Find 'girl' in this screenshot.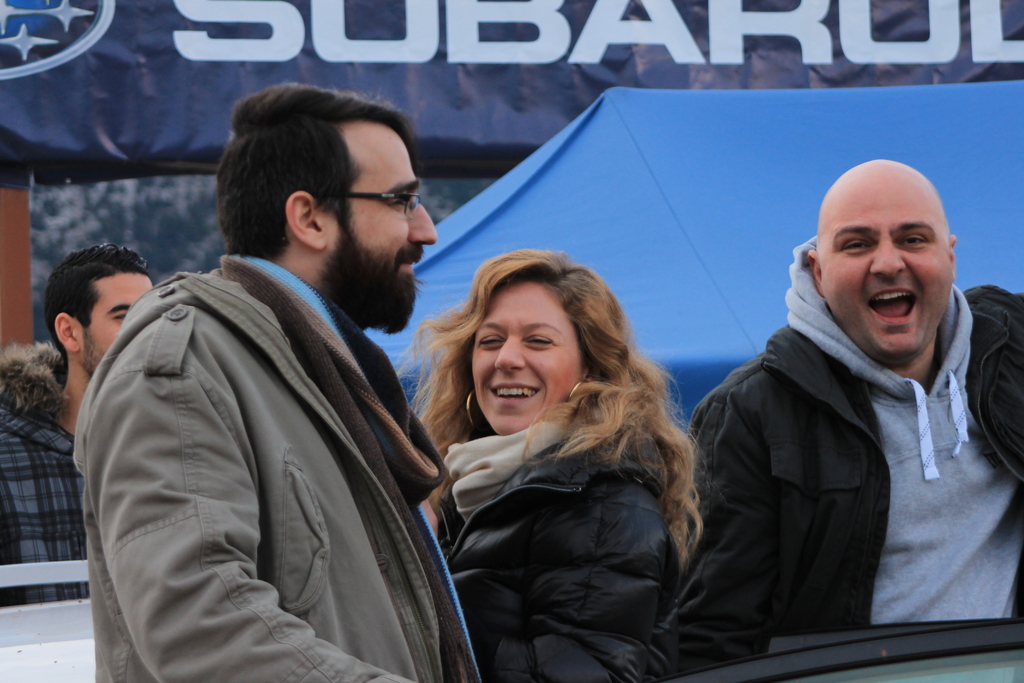
The bounding box for 'girl' is 396,247,695,678.
